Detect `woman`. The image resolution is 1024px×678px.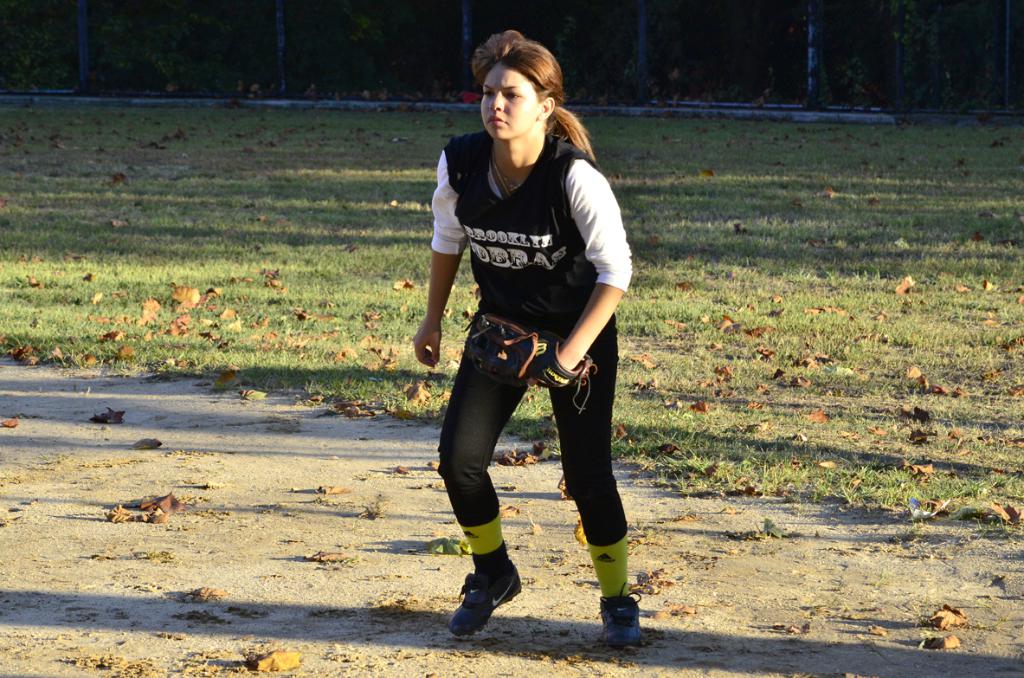
crop(332, 53, 665, 629).
